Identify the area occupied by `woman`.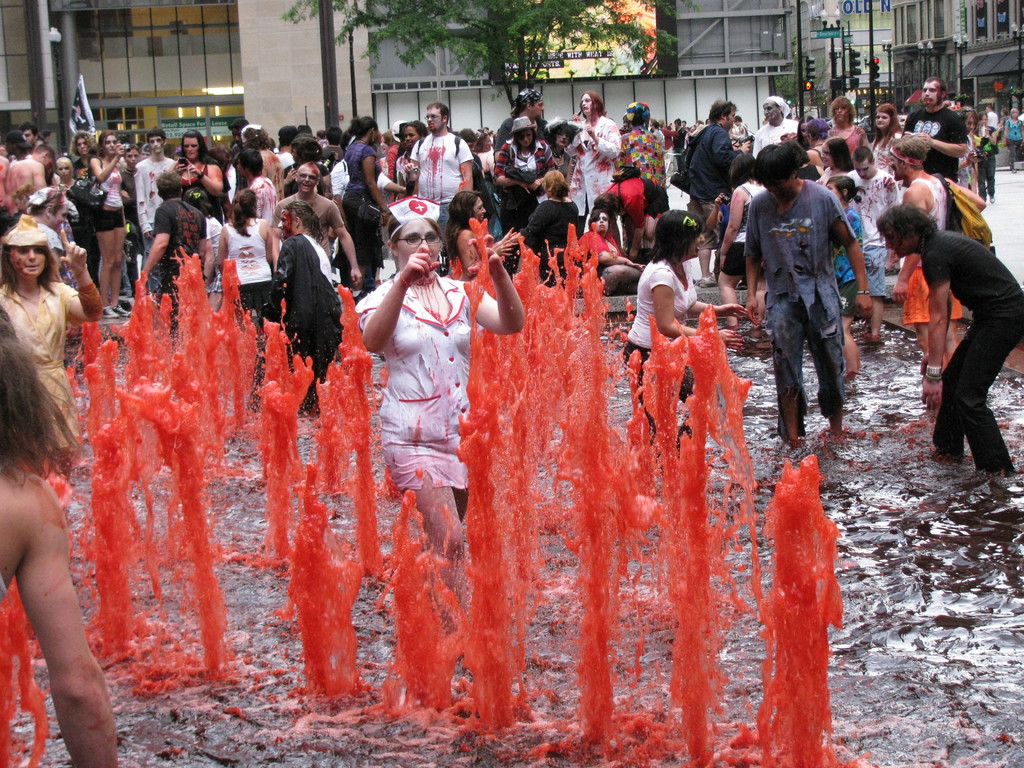
Area: <bbox>0, 305, 118, 767</bbox>.
